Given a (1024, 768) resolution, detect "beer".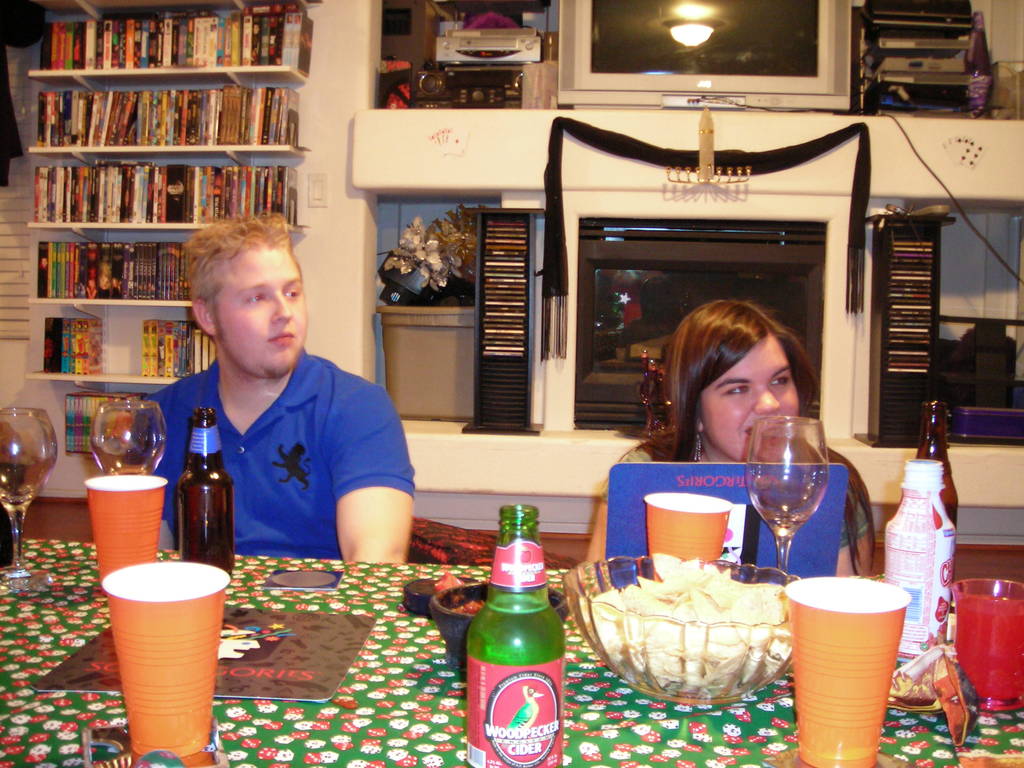
box=[182, 401, 235, 585].
